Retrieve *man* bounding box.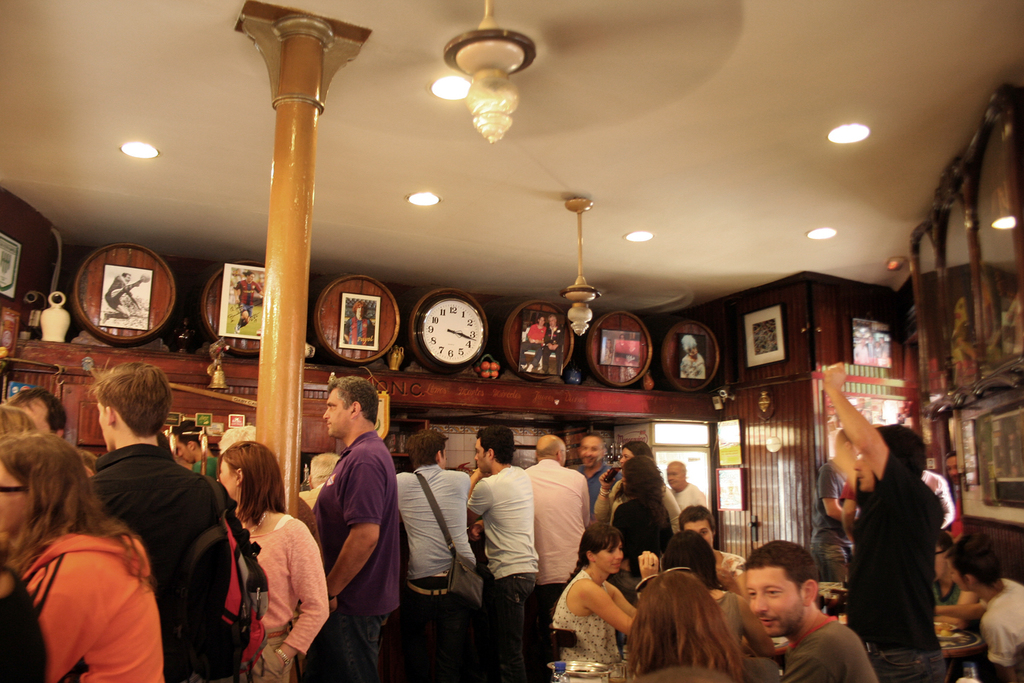
Bounding box: bbox=[386, 423, 474, 682].
